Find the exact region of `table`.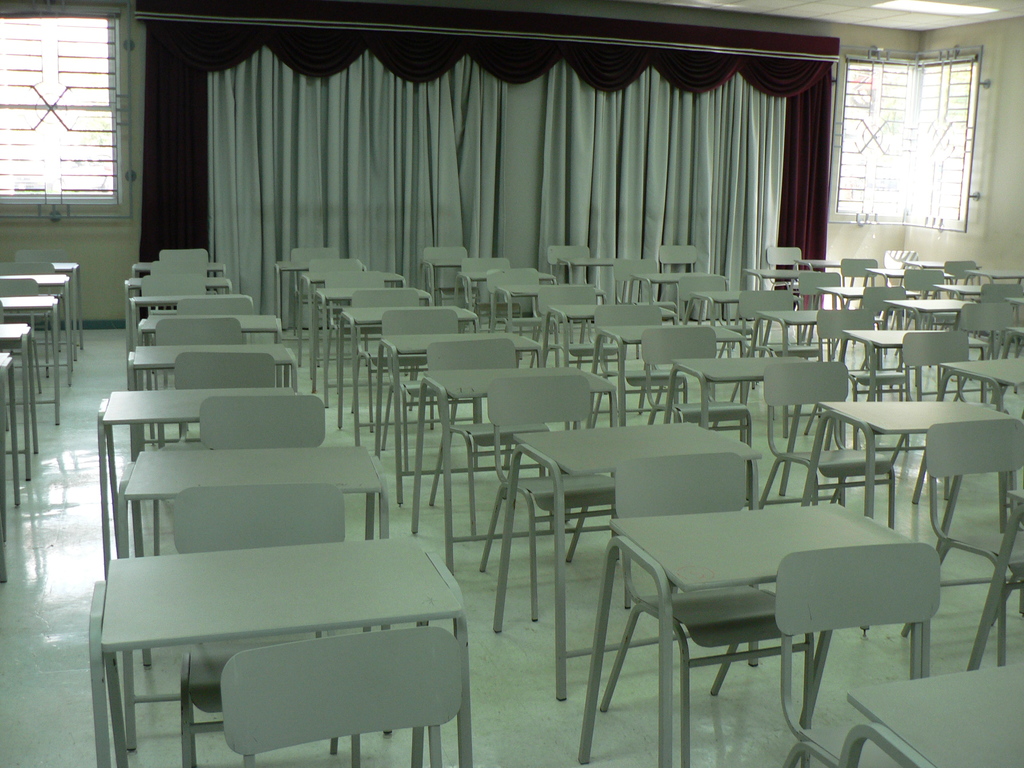
Exact region: region(456, 271, 556, 313).
